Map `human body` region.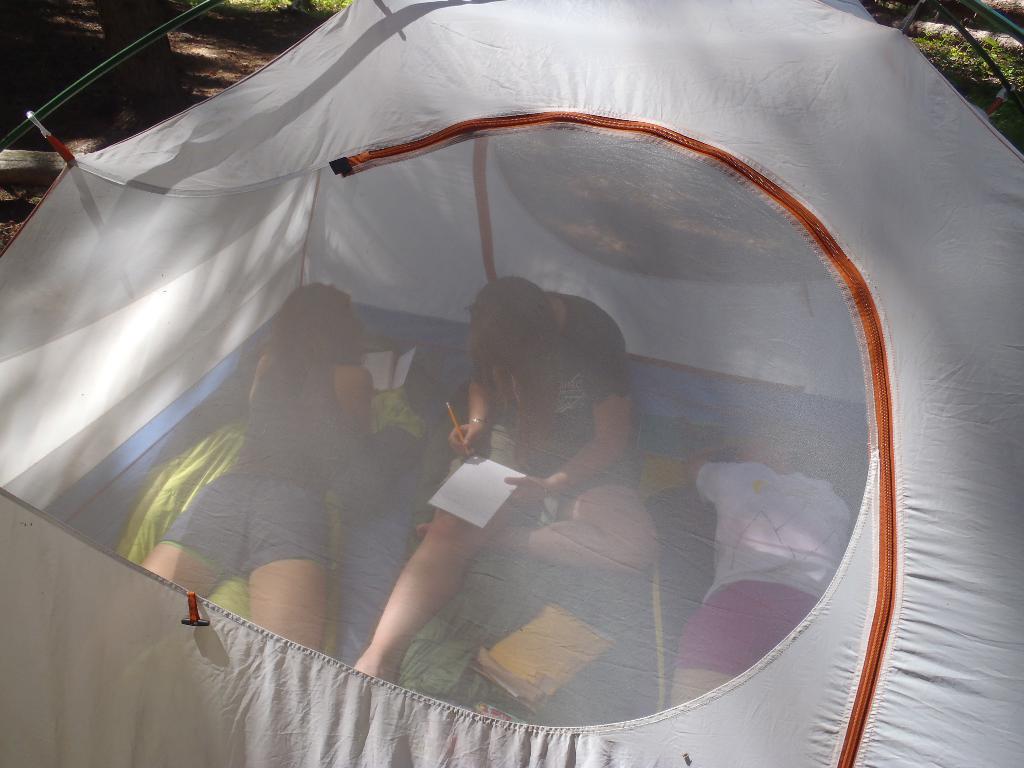
Mapped to 294/269/668/694.
